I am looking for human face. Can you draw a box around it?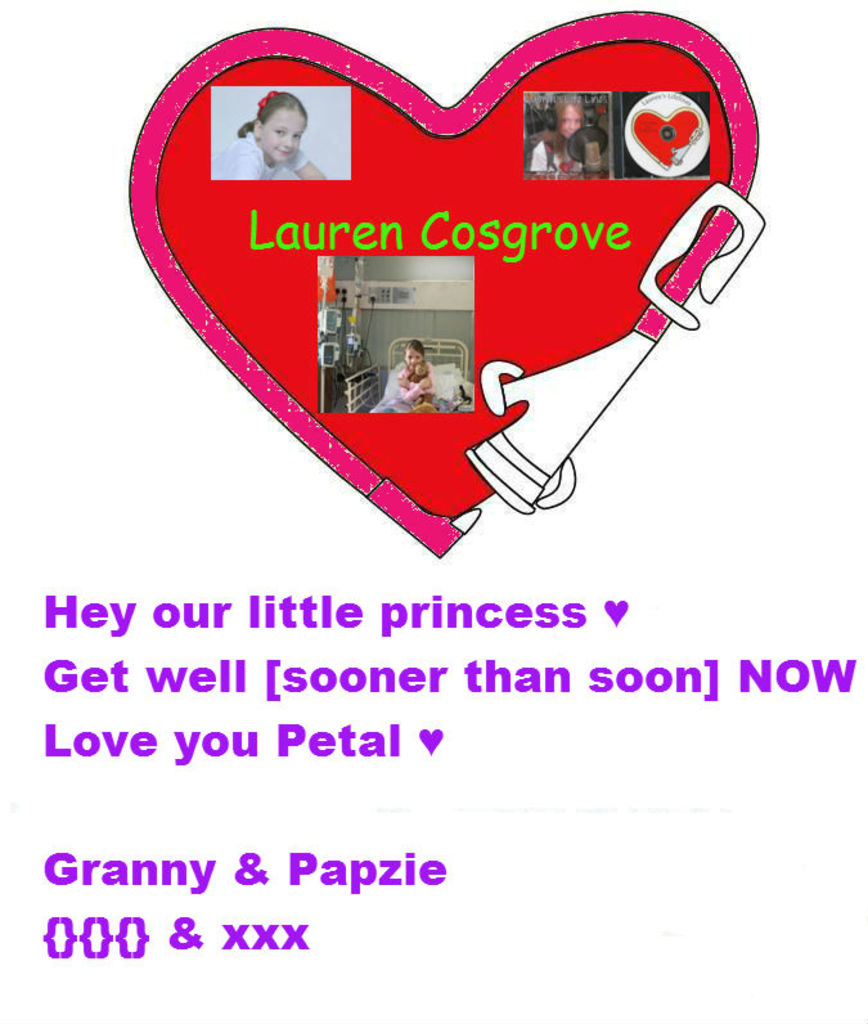
Sure, the bounding box is box(260, 108, 305, 162).
